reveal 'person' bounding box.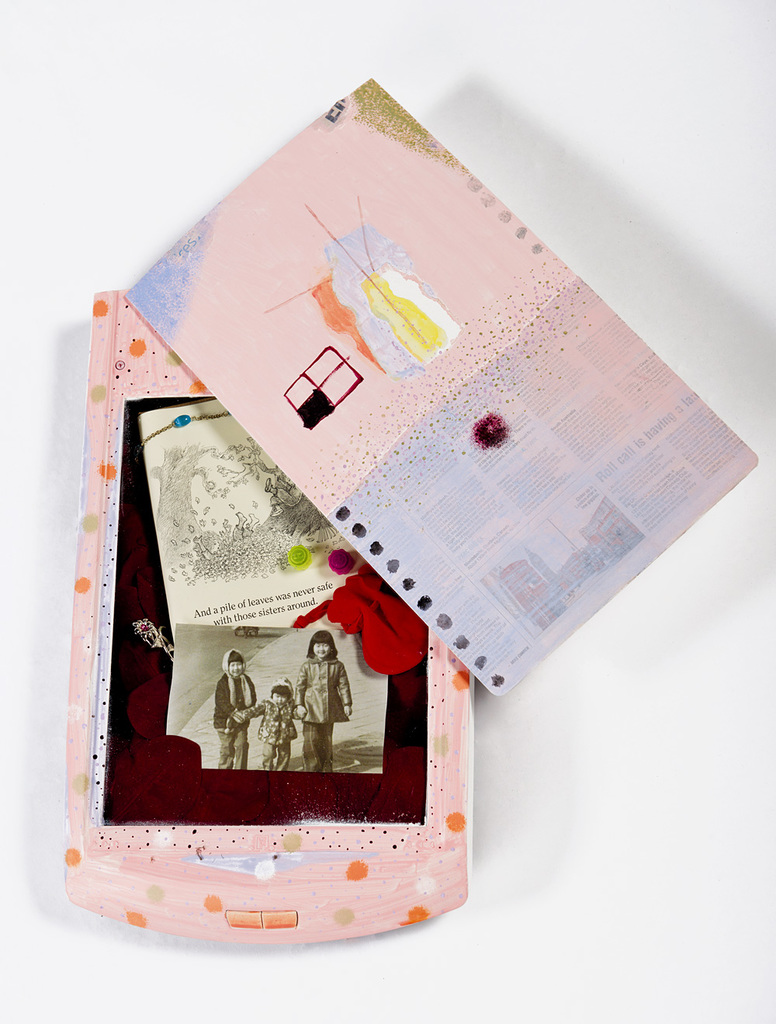
Revealed: select_region(290, 629, 352, 772).
